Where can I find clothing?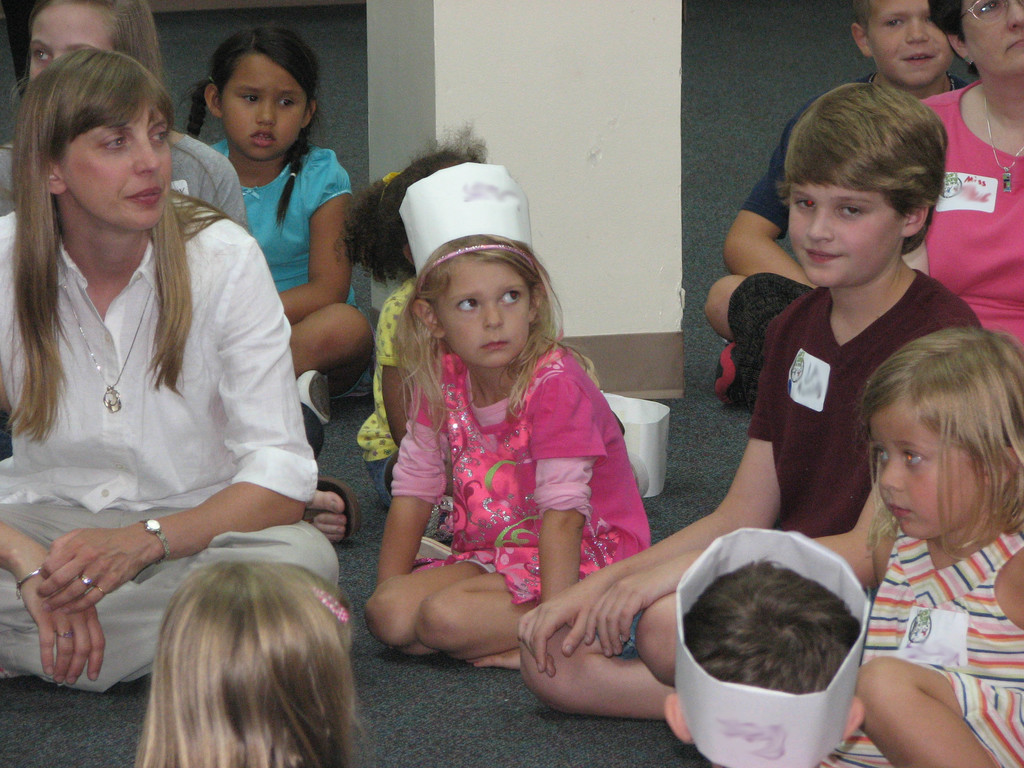
You can find it at BBox(388, 330, 650, 602).
